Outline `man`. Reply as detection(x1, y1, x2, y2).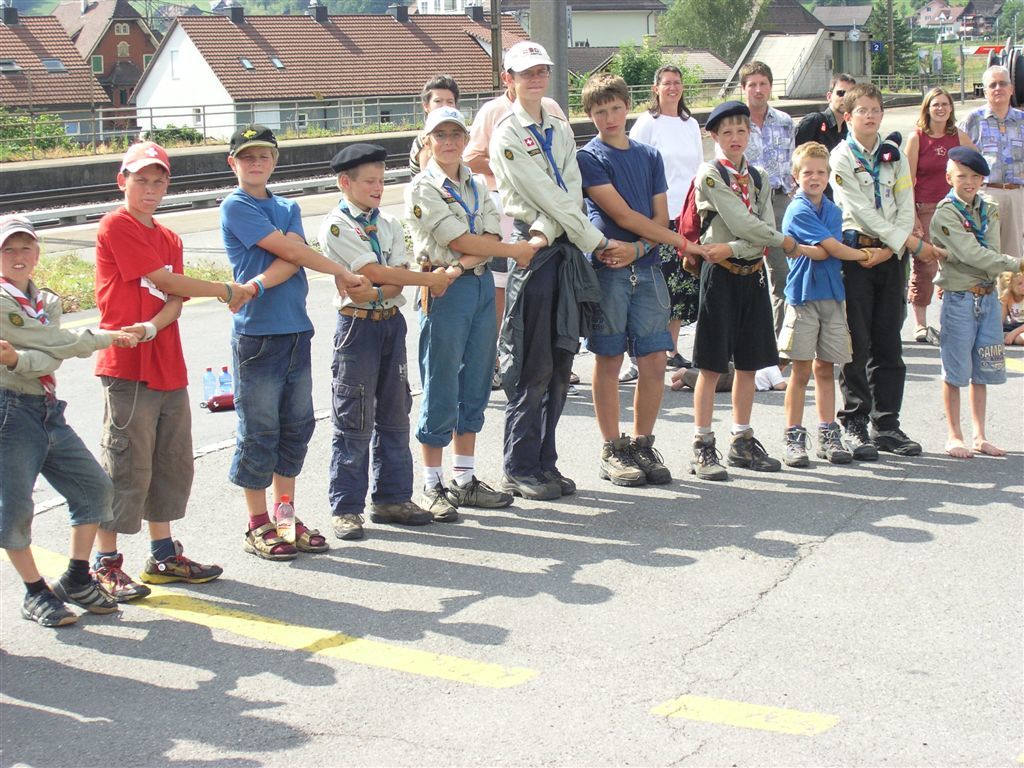
detection(466, 66, 568, 385).
